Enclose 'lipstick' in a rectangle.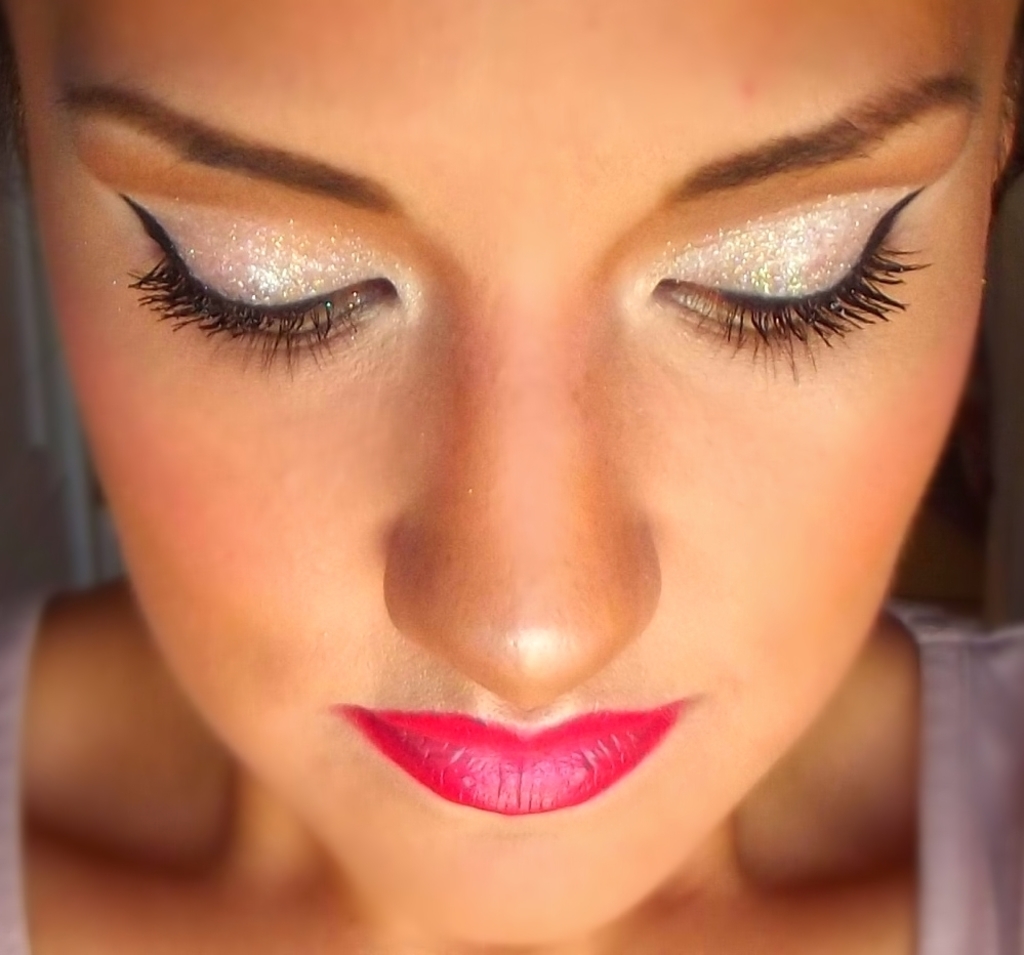
pyautogui.locateOnScreen(330, 703, 689, 819).
